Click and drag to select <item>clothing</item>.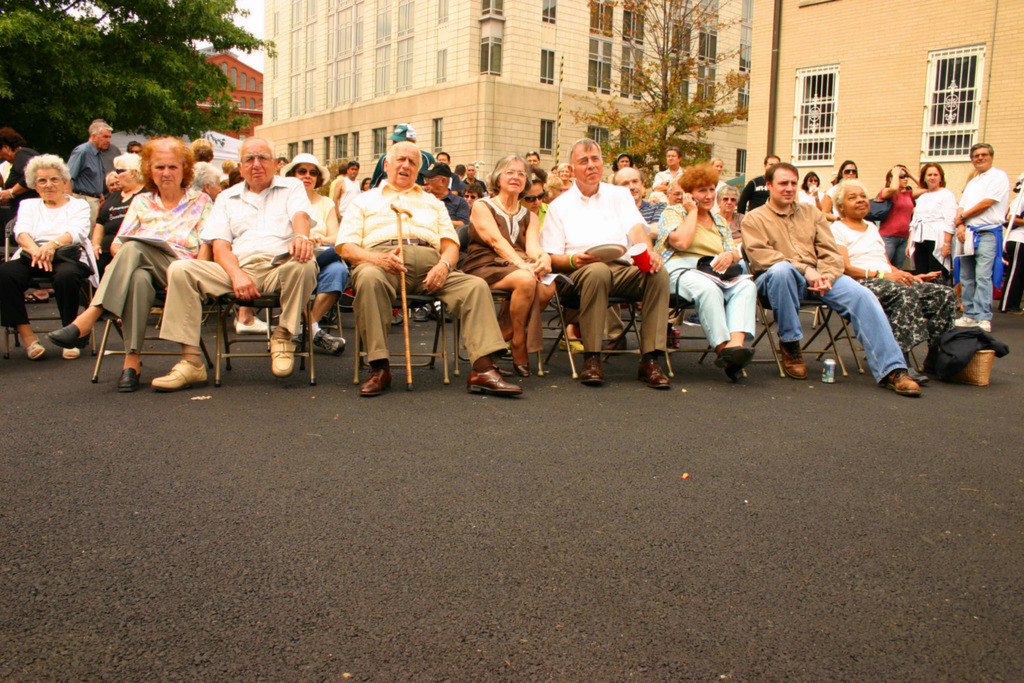
Selection: bbox(837, 218, 956, 352).
